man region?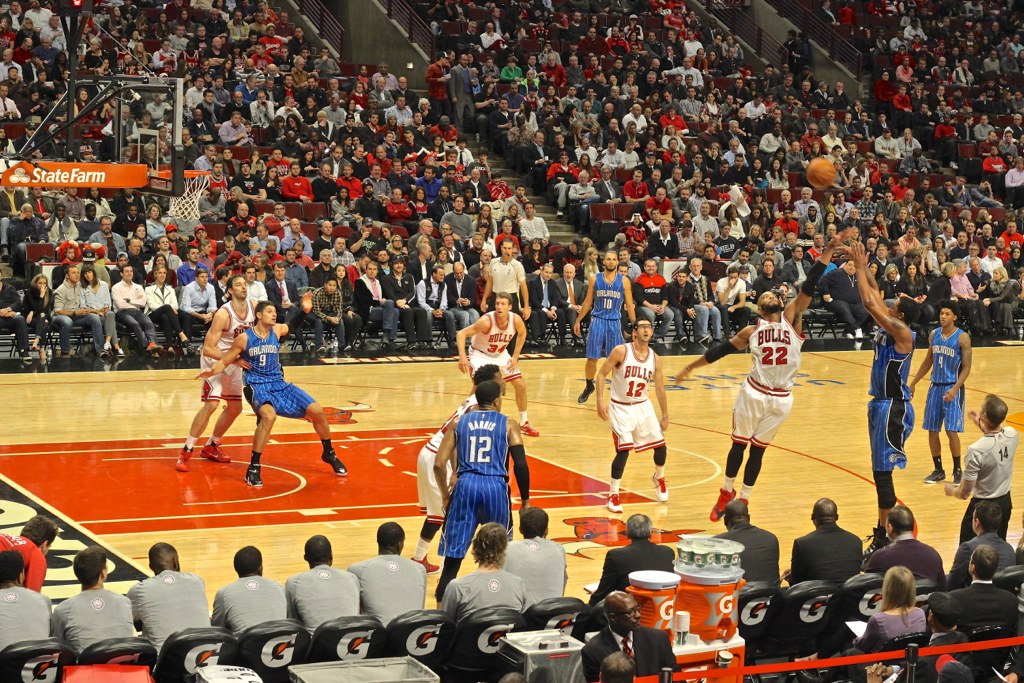
l=1012, t=90, r=1023, b=114
